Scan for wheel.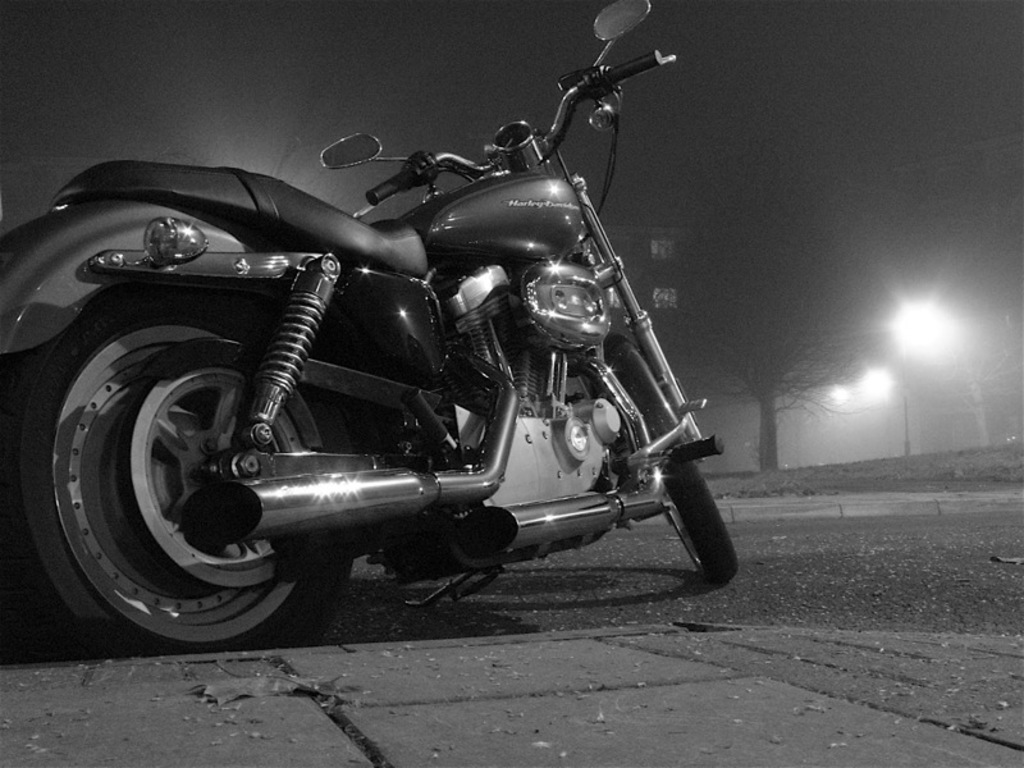
Scan result: {"left": 44, "top": 301, "right": 342, "bottom": 635}.
